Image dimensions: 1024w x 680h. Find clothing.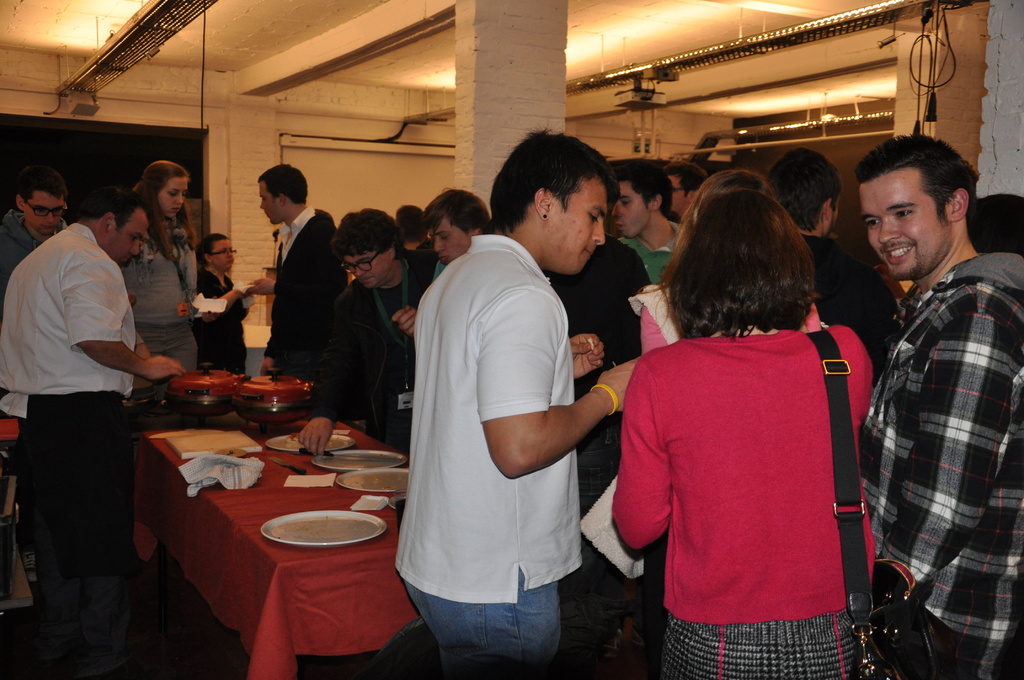
(left=614, top=285, right=892, bottom=662).
